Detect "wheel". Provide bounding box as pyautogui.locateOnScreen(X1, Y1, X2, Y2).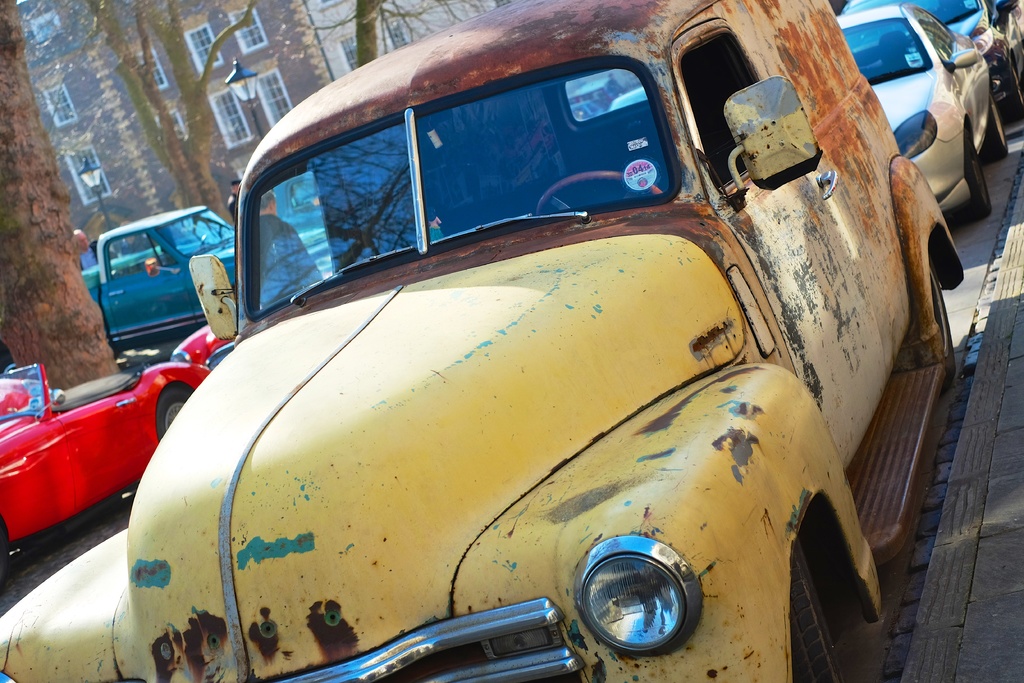
pyautogui.locateOnScreen(959, 133, 988, 216).
